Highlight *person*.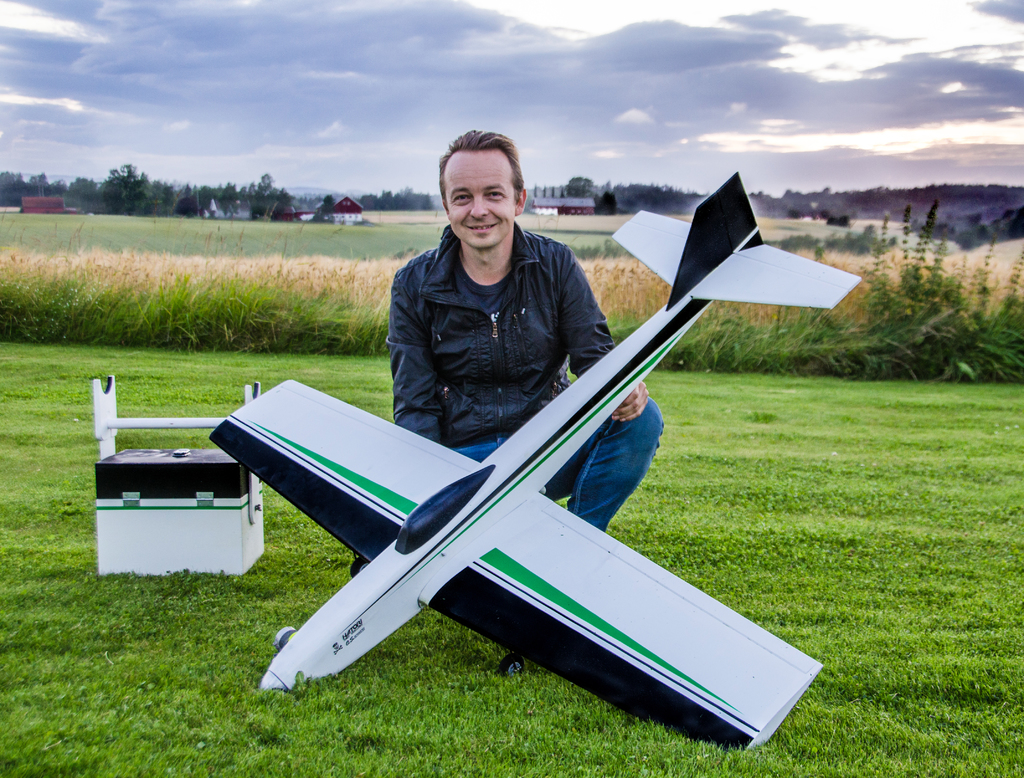
Highlighted region: rect(392, 131, 666, 537).
